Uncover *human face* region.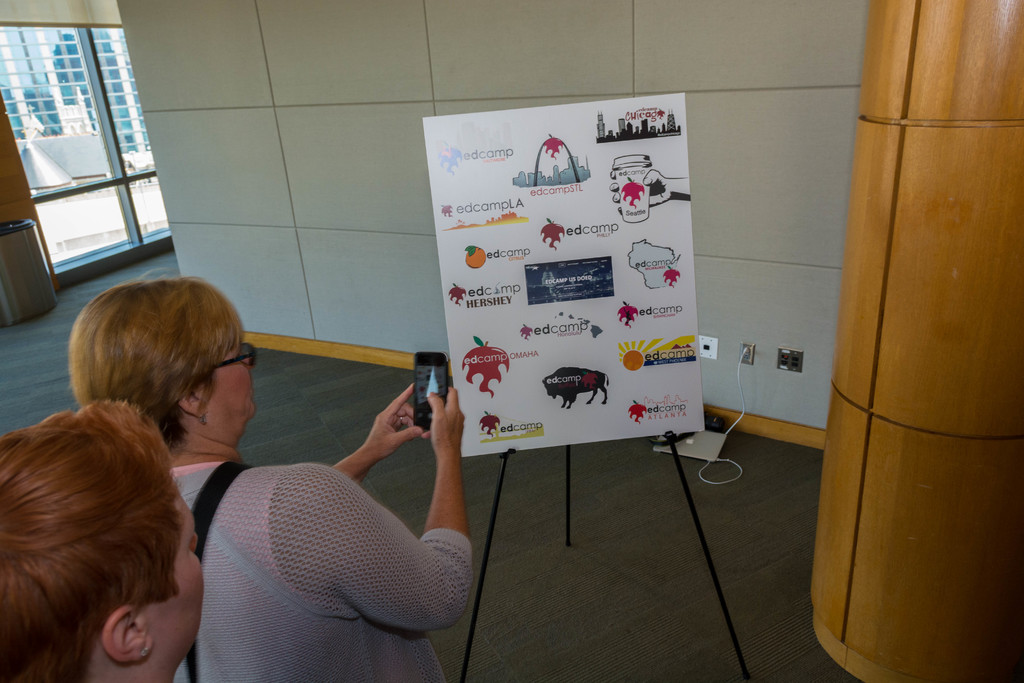
Uncovered: select_region(140, 490, 204, 643).
